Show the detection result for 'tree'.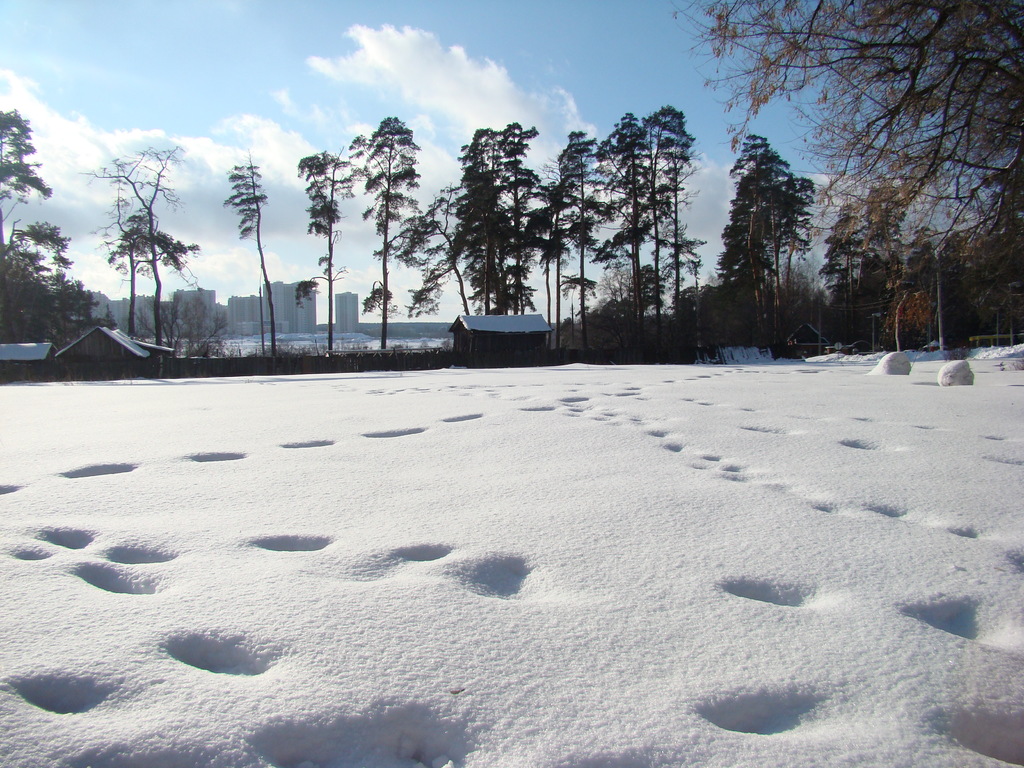
x1=407 y1=124 x2=508 y2=321.
